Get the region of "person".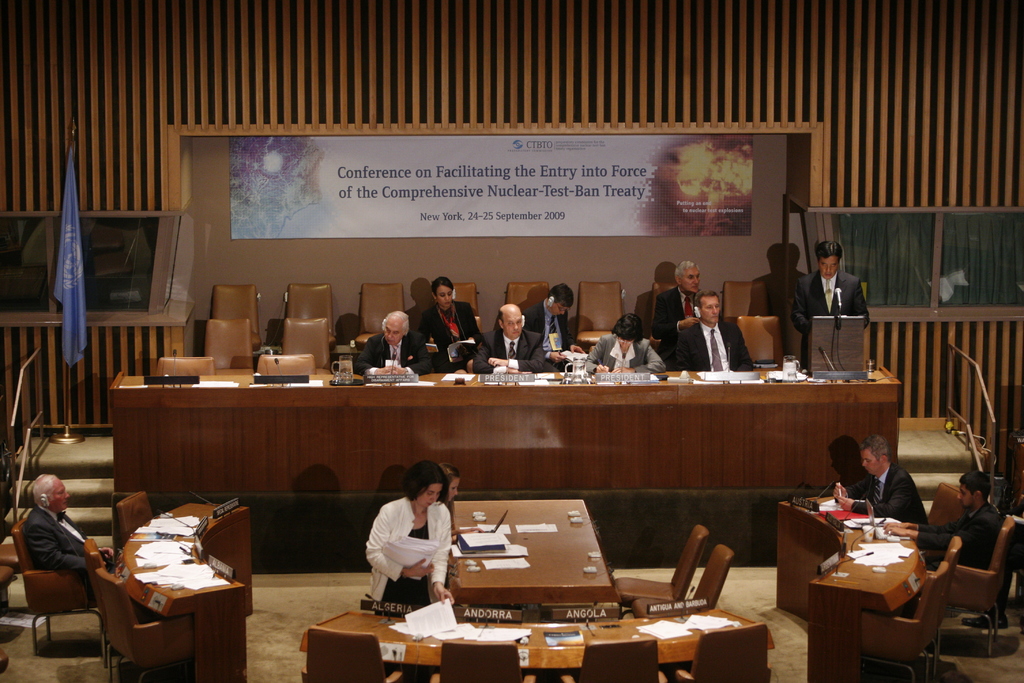
Rect(353, 305, 430, 379).
